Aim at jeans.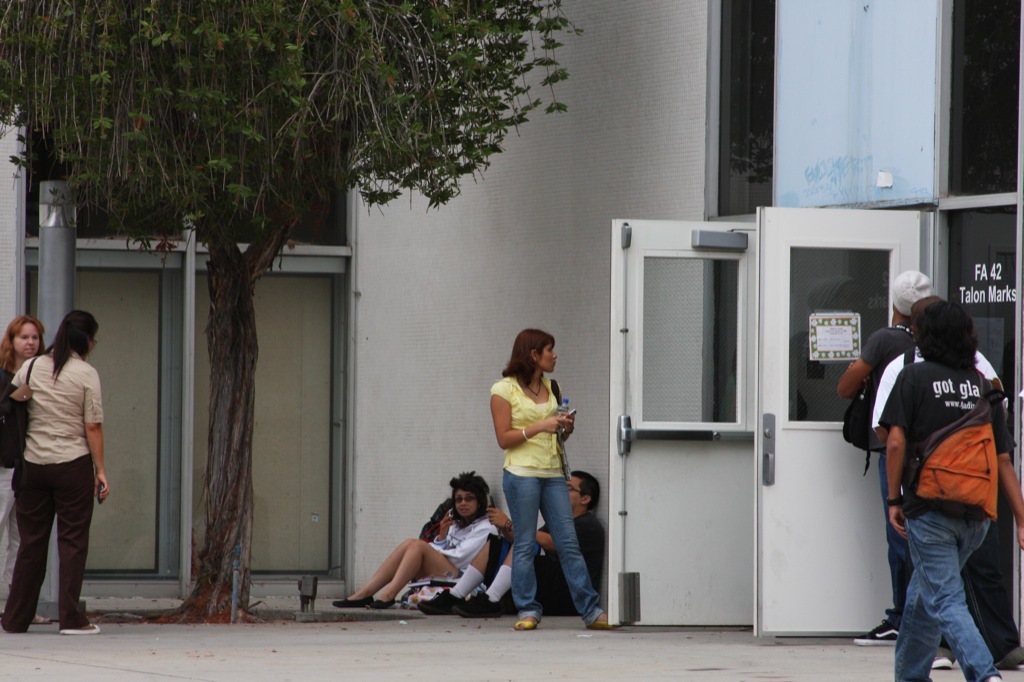
Aimed at left=903, top=515, right=990, bottom=681.
